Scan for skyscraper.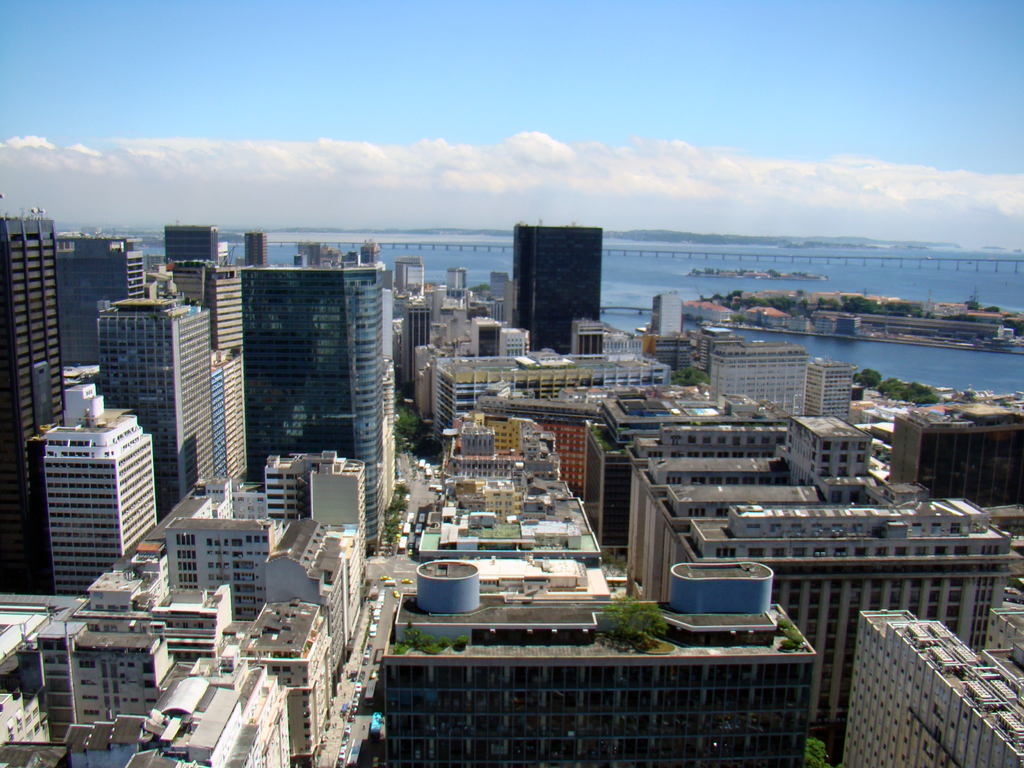
Scan result: 209, 344, 257, 491.
